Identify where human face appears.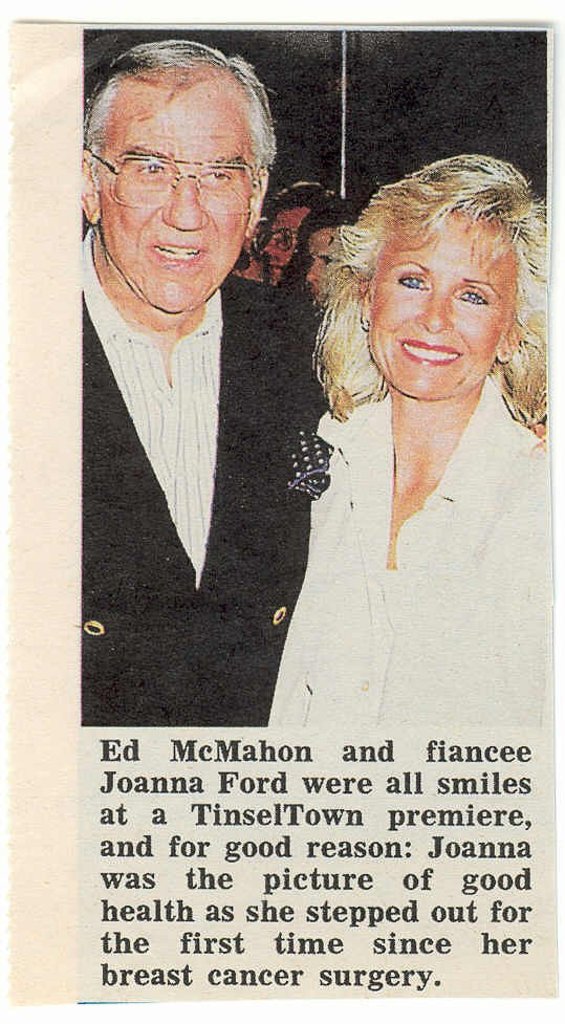
Appears at 295,230,340,299.
